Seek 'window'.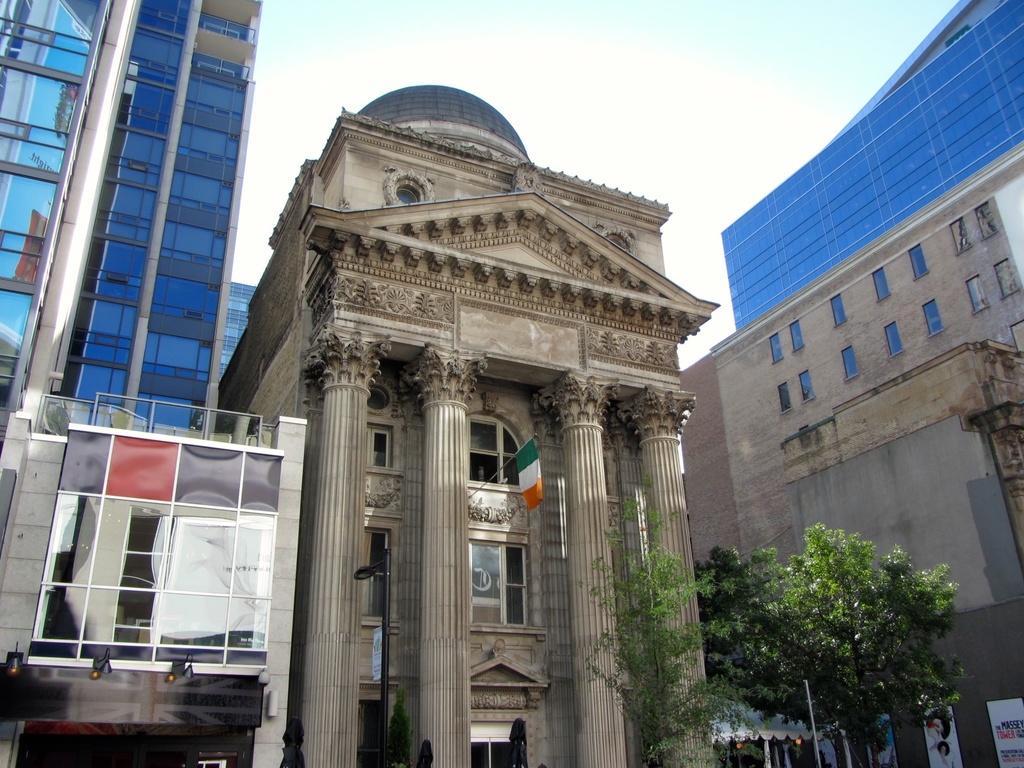
pyautogui.locateOnScreen(950, 214, 972, 256).
